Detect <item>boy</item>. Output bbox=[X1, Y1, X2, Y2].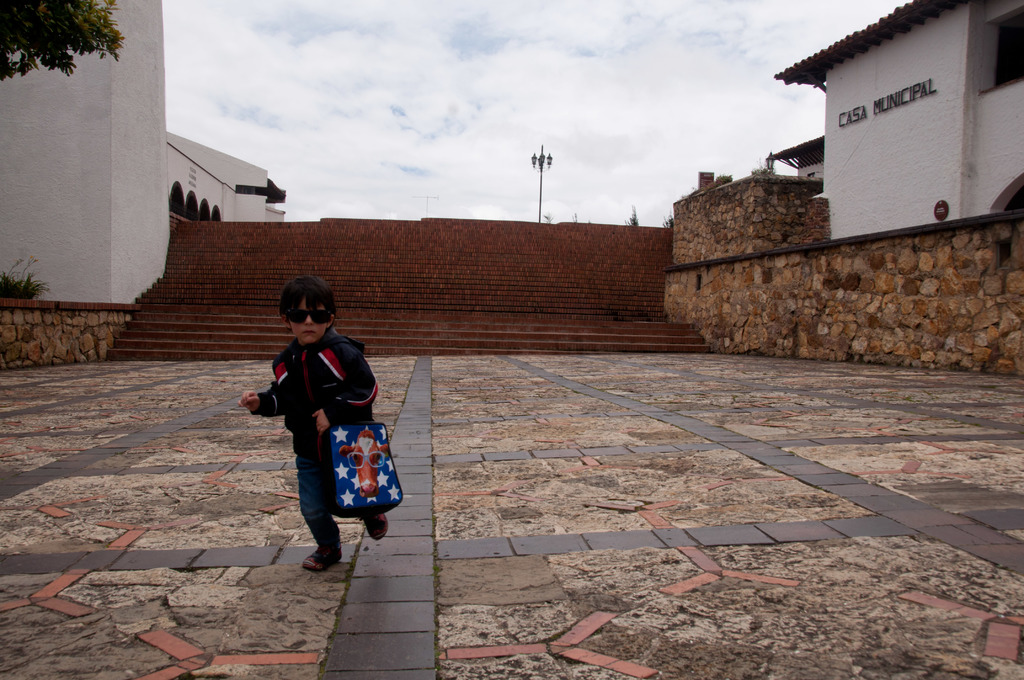
bbox=[241, 261, 394, 562].
